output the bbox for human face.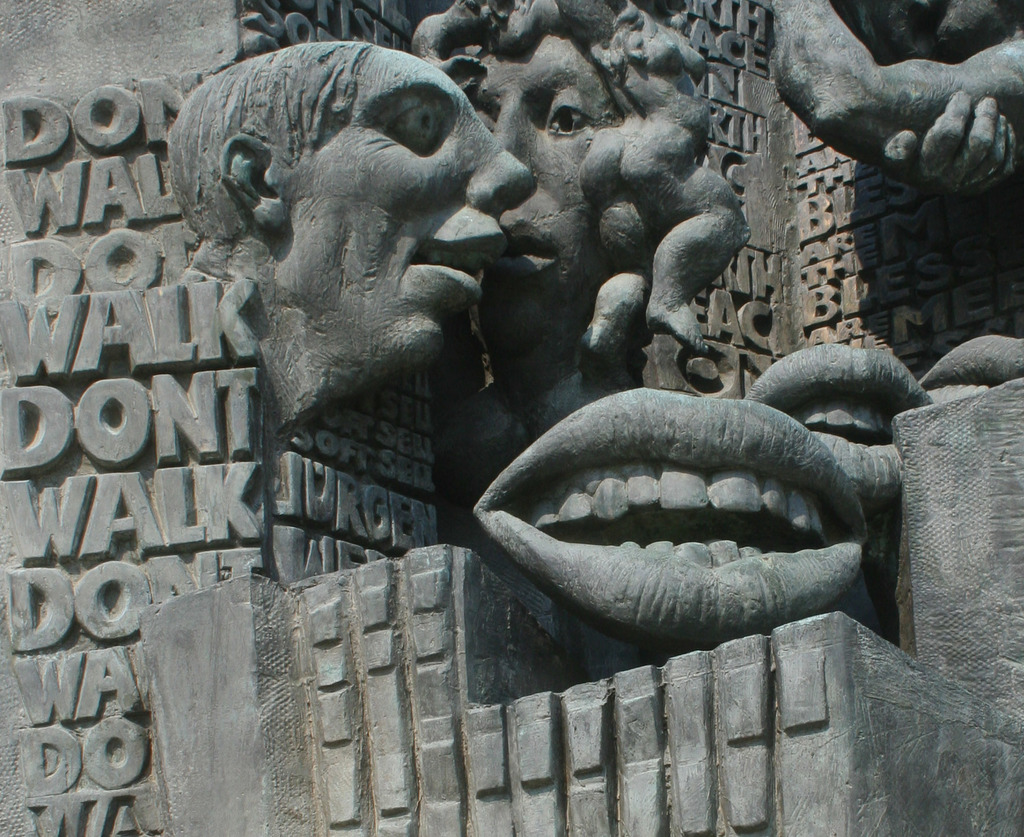
detection(277, 45, 536, 368).
